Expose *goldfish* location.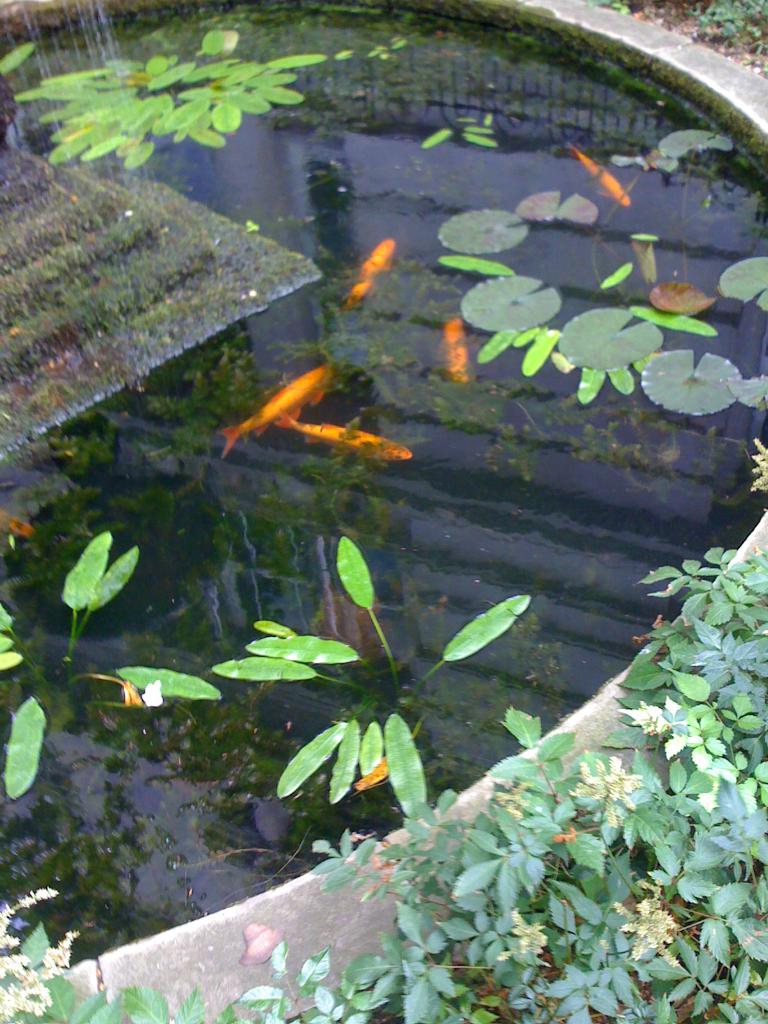
Exposed at 215,362,330,456.
